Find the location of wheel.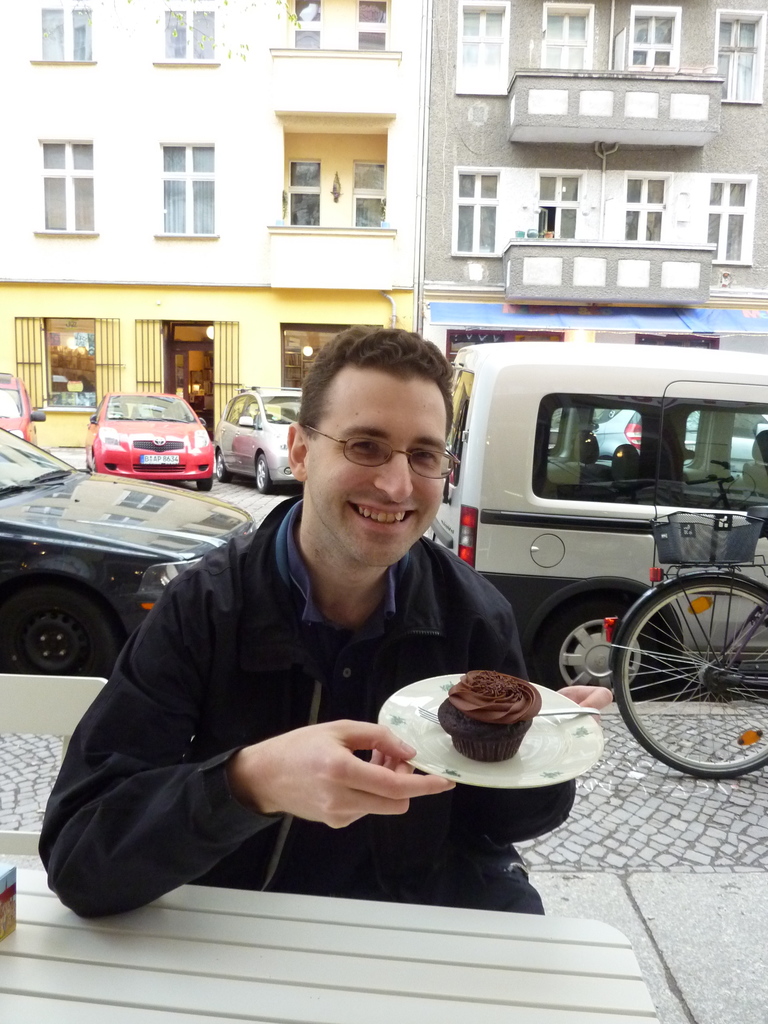
Location: bbox(255, 454, 276, 490).
